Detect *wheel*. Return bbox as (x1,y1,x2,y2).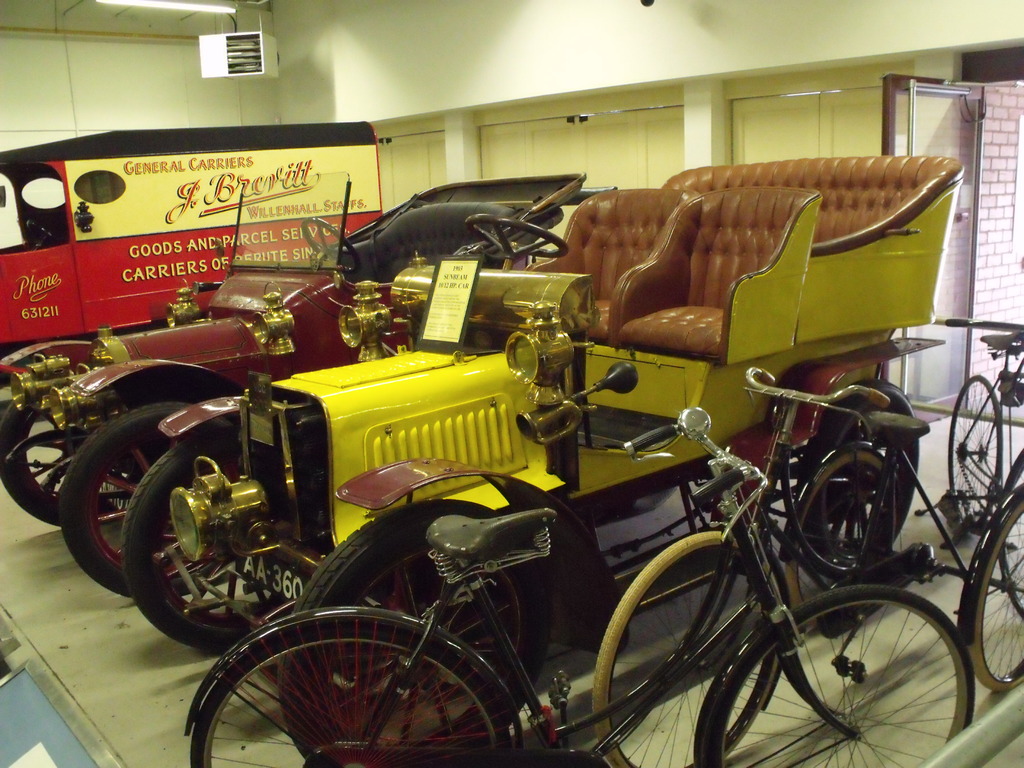
(593,531,780,767).
